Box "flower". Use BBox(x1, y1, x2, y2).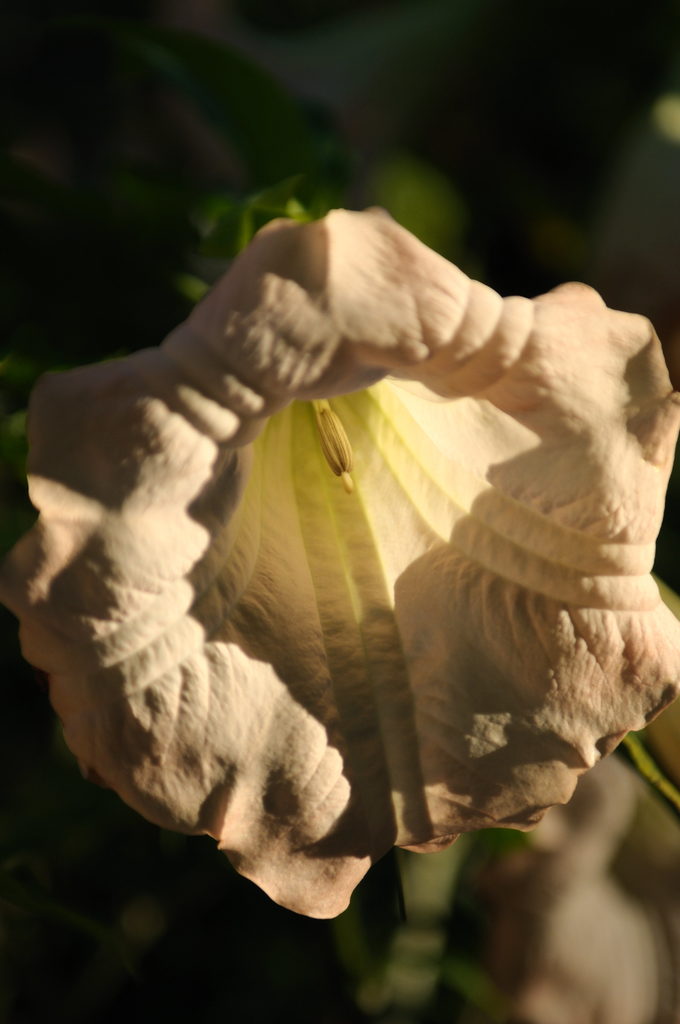
BBox(462, 702, 679, 1023).
